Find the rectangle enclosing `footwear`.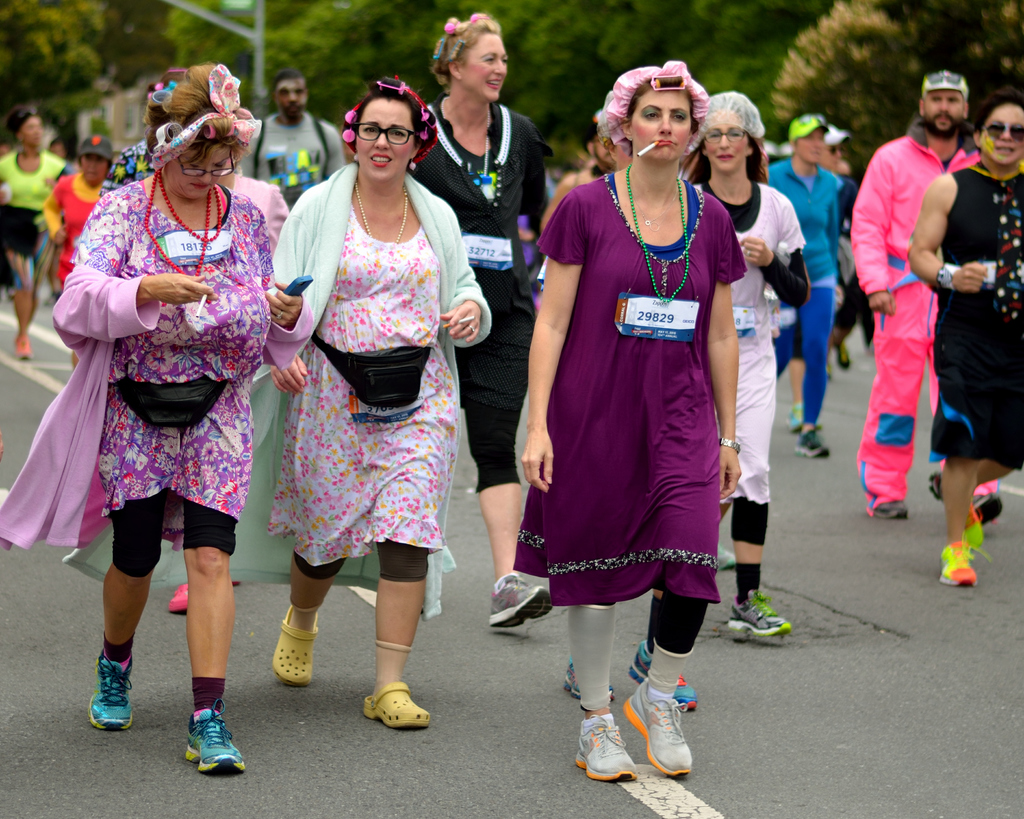
(13, 335, 31, 363).
